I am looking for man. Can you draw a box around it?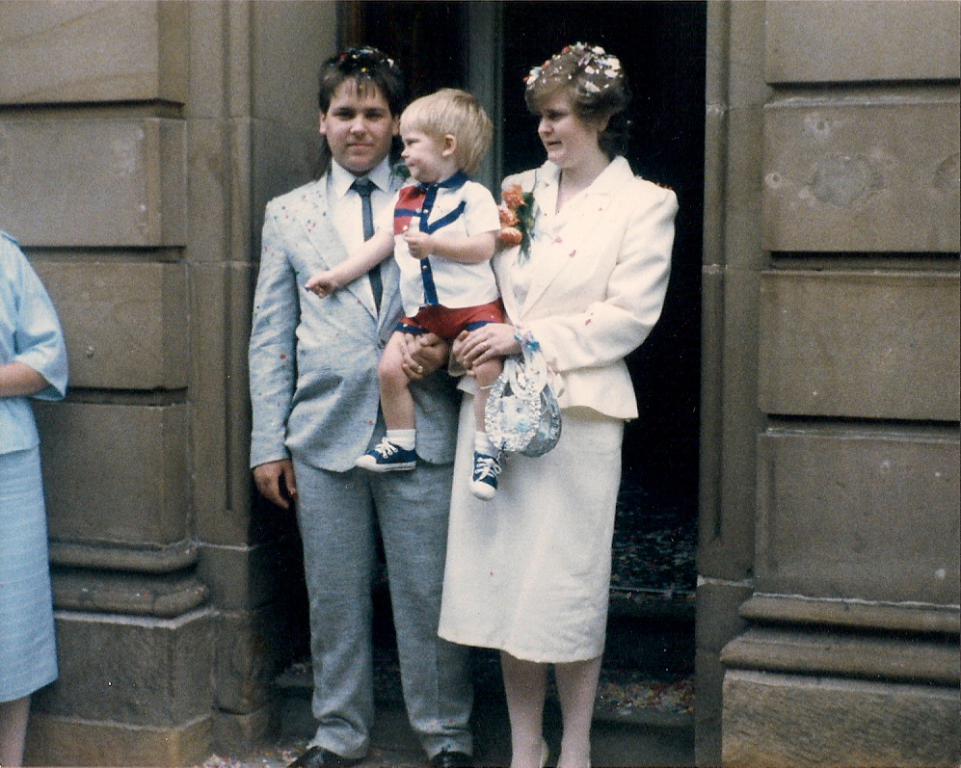
Sure, the bounding box is box(228, 48, 454, 741).
